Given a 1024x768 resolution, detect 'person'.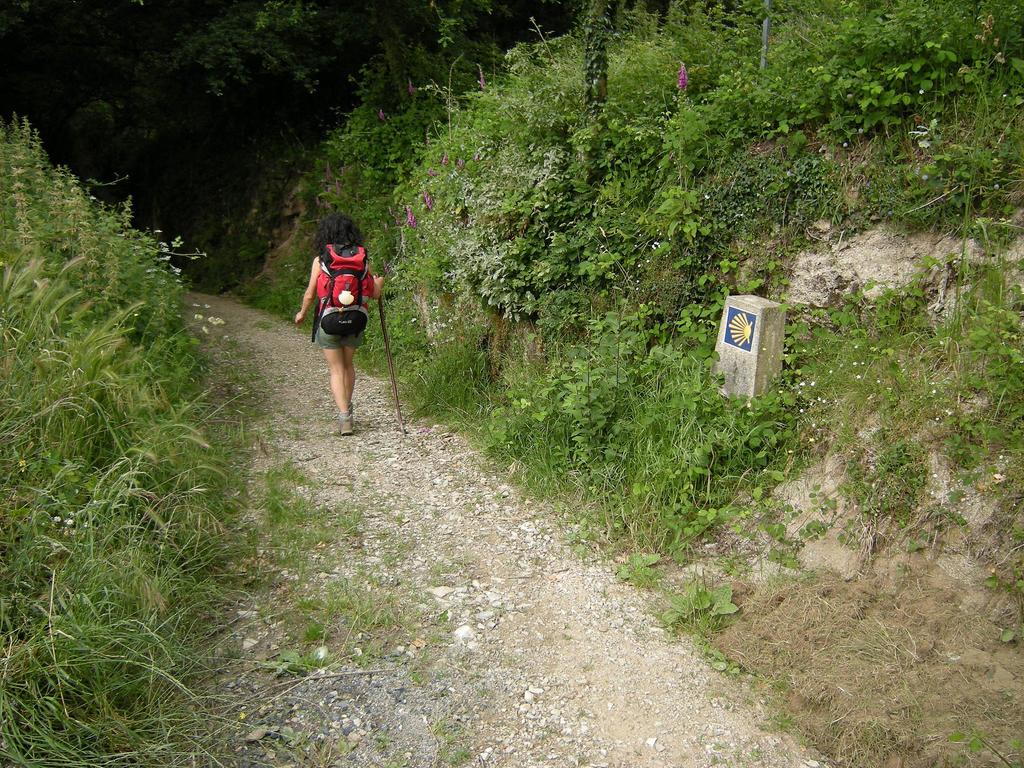
l=296, t=224, r=373, b=422.
